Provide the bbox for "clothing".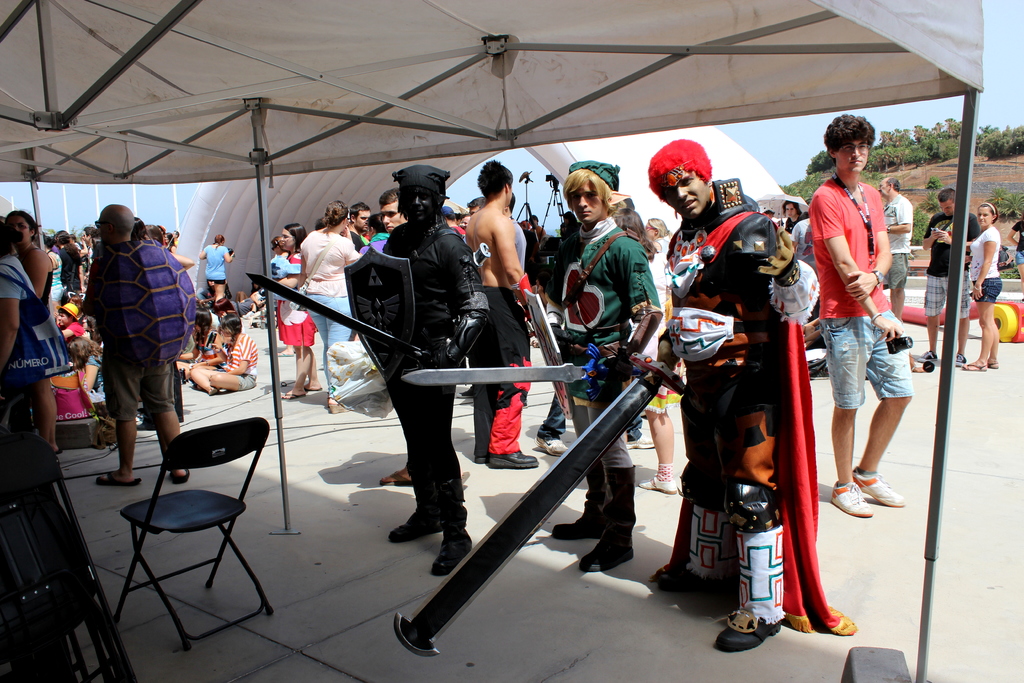
BBox(50, 254, 63, 300).
